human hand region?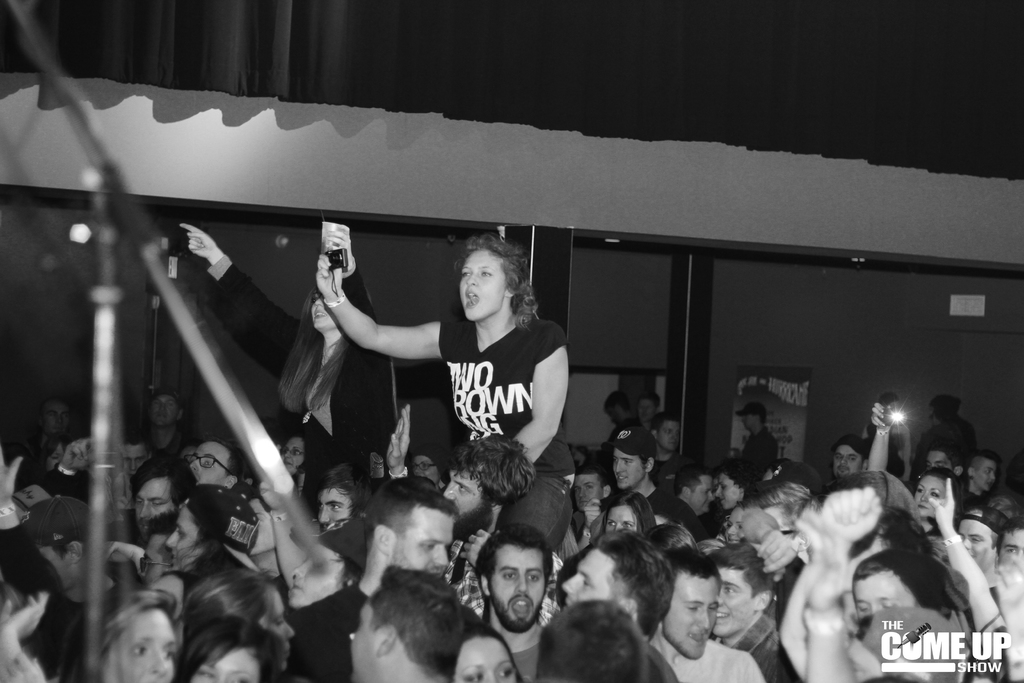
(left=0, top=447, right=24, bottom=497)
